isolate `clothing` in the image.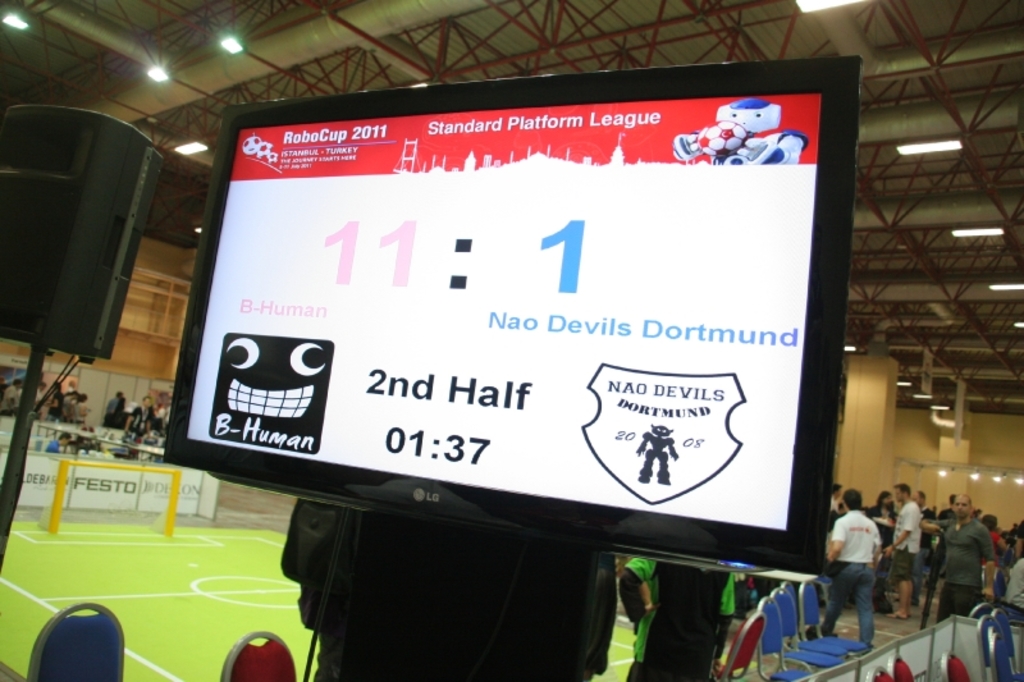
Isolated region: crop(891, 503, 923, 550).
